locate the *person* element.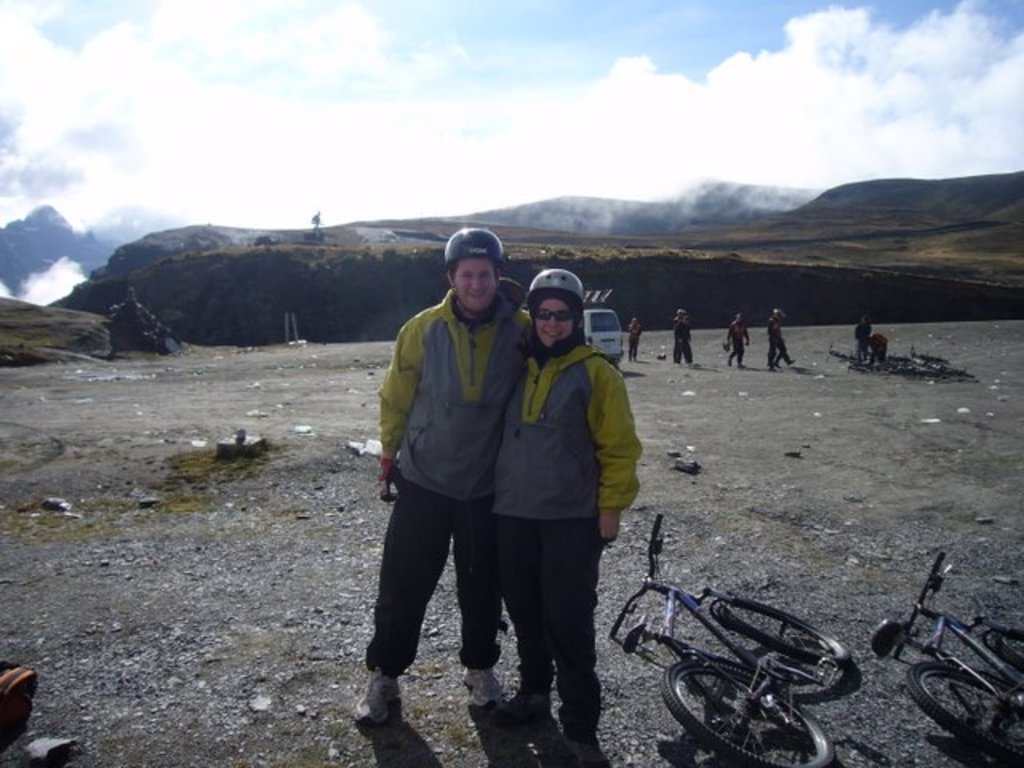
Element bbox: box(718, 309, 752, 370).
